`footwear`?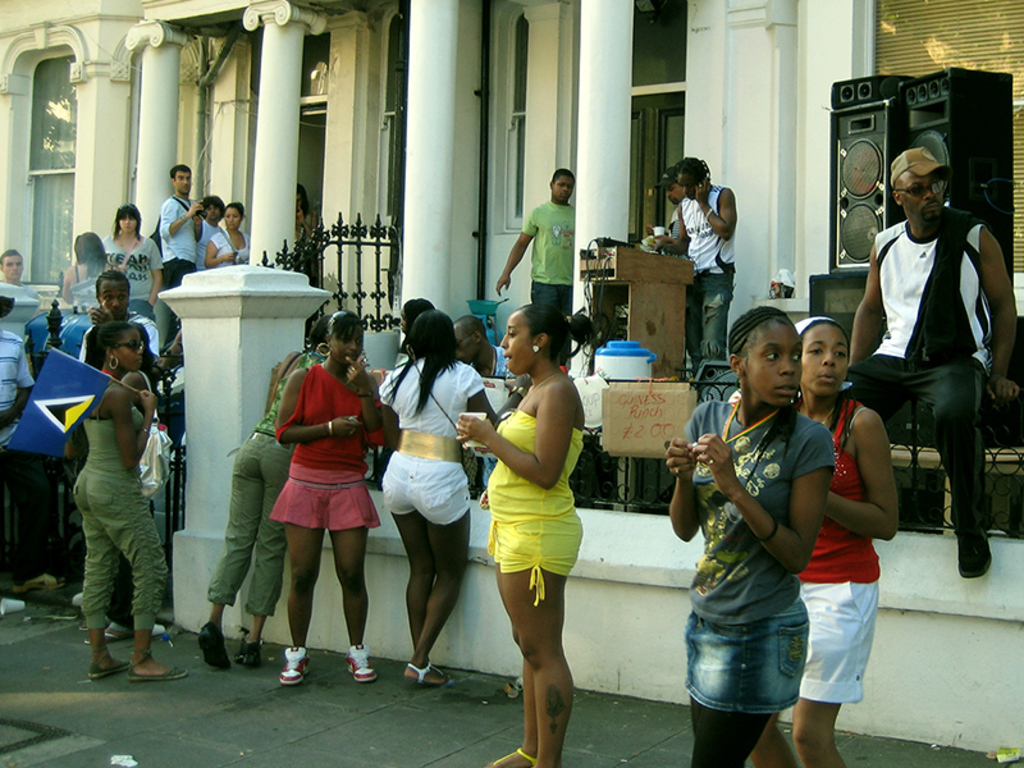
locate(131, 648, 184, 681)
